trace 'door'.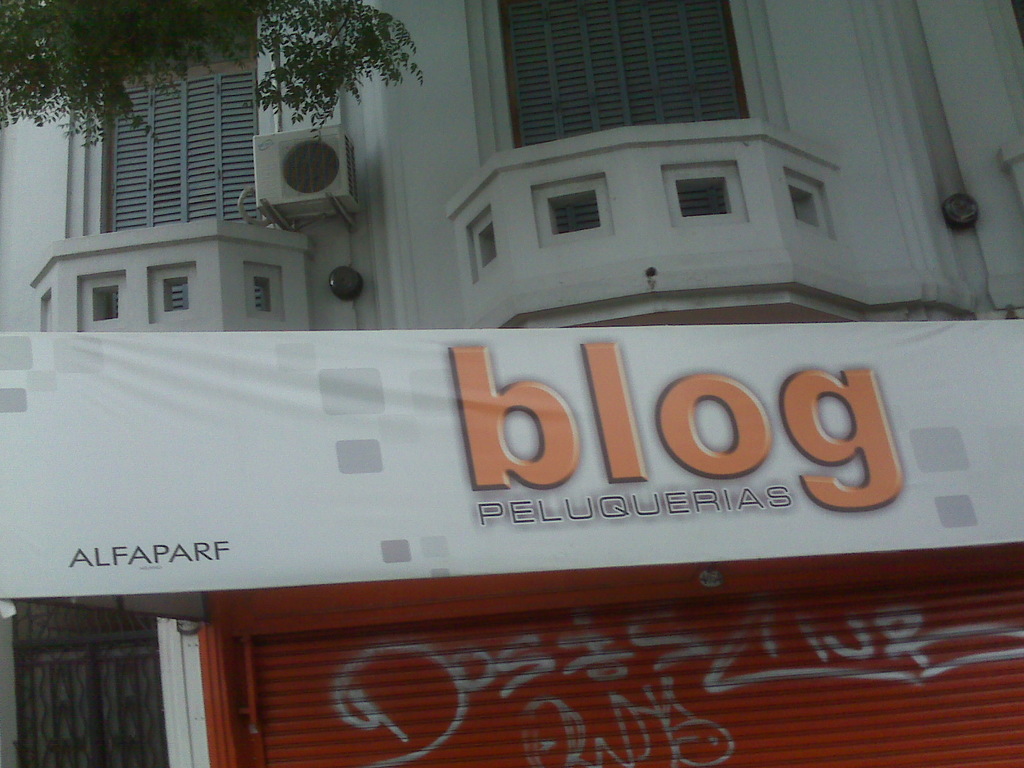
Traced to {"left": 108, "top": 77, "right": 282, "bottom": 336}.
